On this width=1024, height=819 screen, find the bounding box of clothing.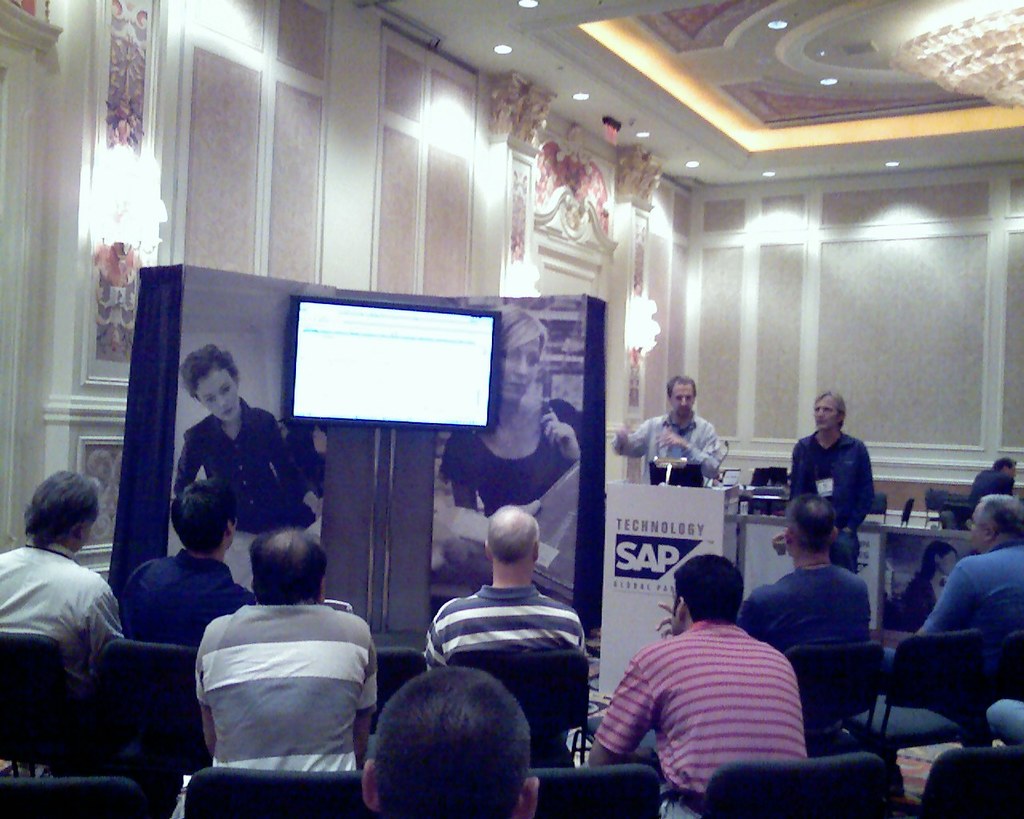
Bounding box: 439:395:584:518.
